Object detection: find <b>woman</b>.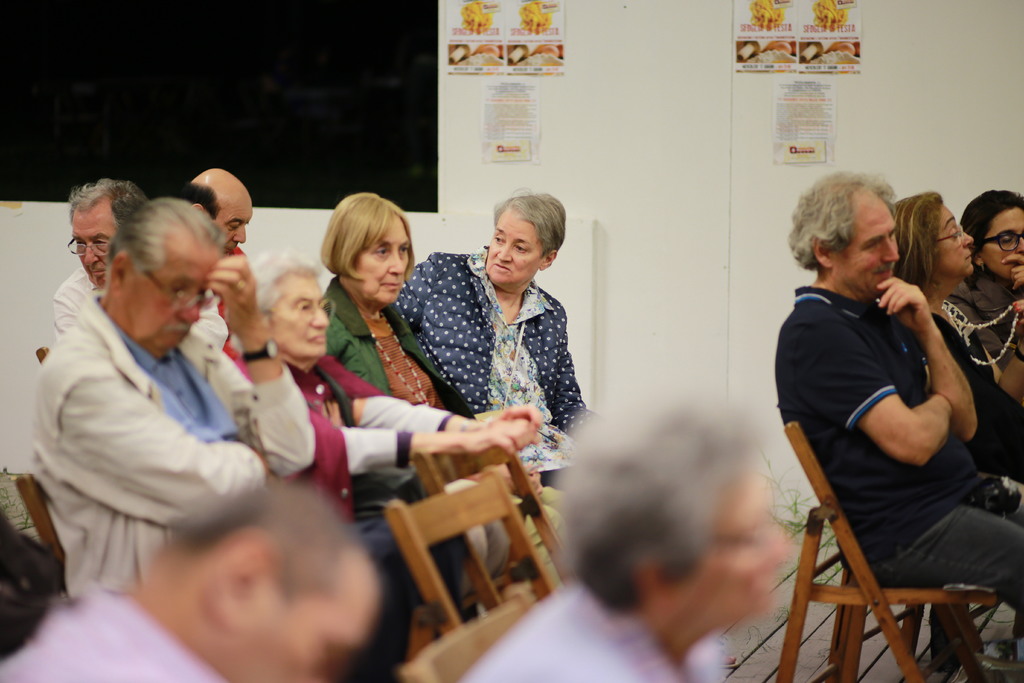
[left=899, top=190, right=1023, bottom=482].
